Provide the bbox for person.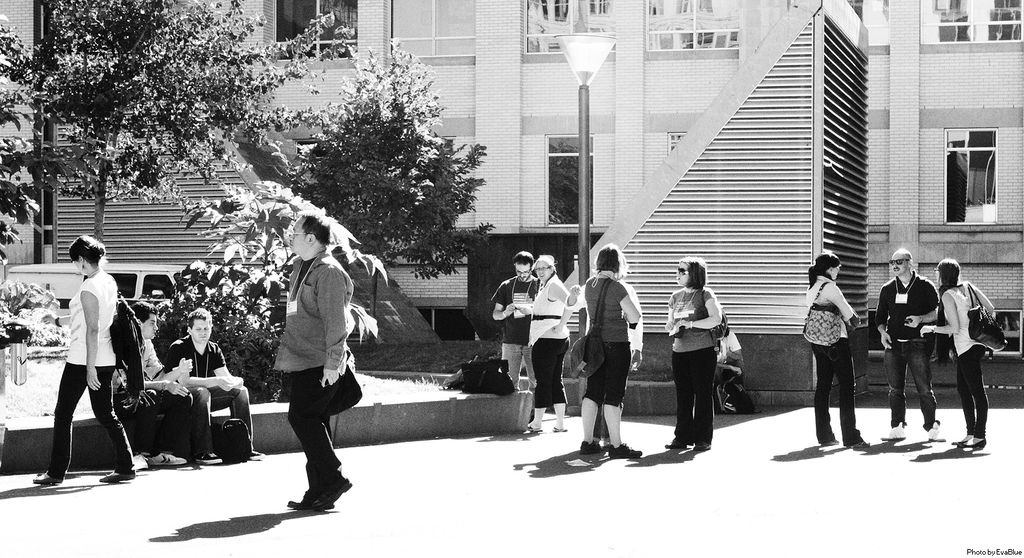
(909,246,997,447).
